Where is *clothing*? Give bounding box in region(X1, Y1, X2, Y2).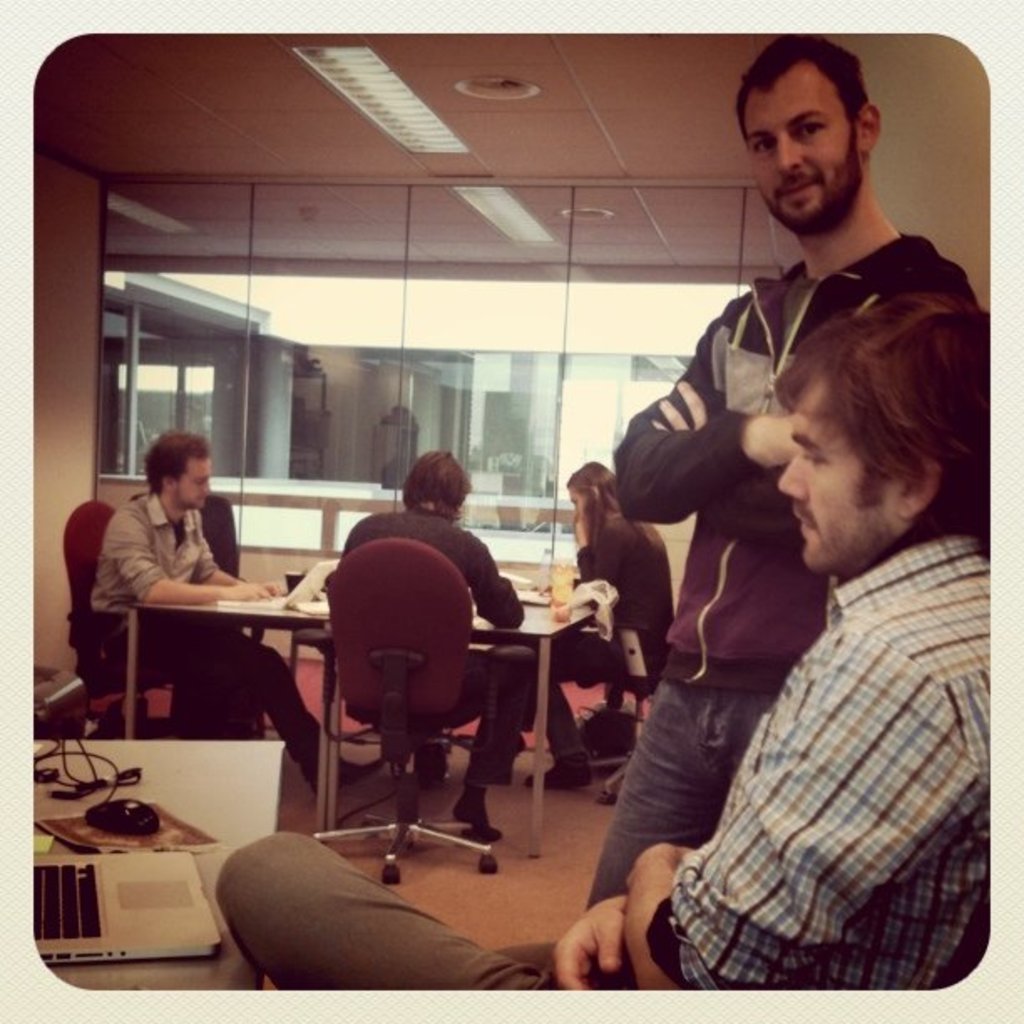
region(87, 484, 326, 776).
